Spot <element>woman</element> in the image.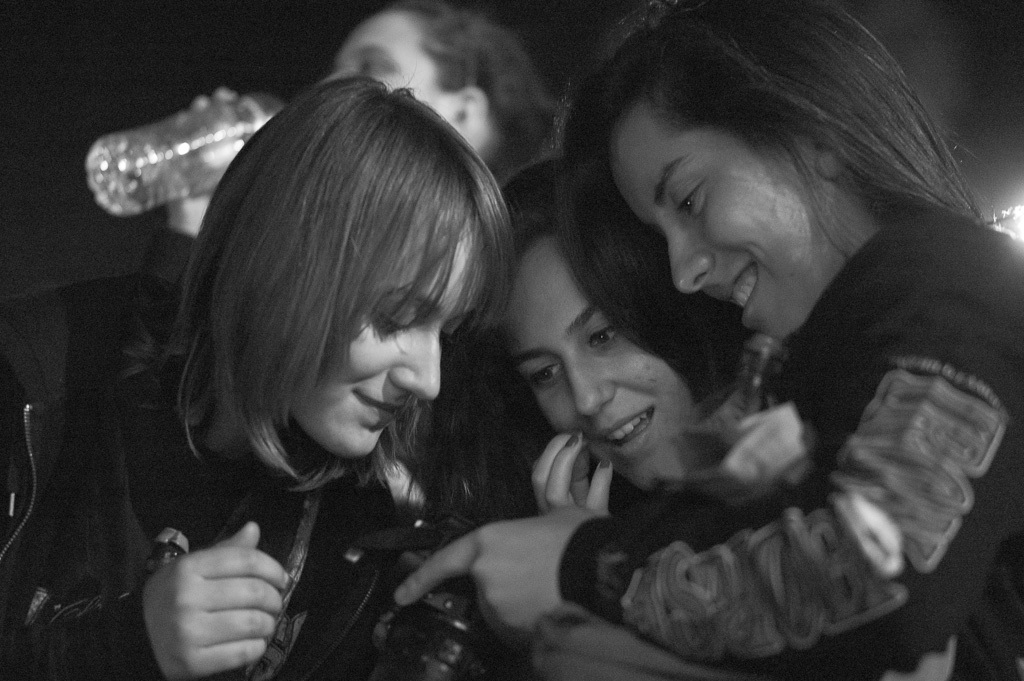
<element>woman</element> found at locate(391, 0, 1023, 680).
